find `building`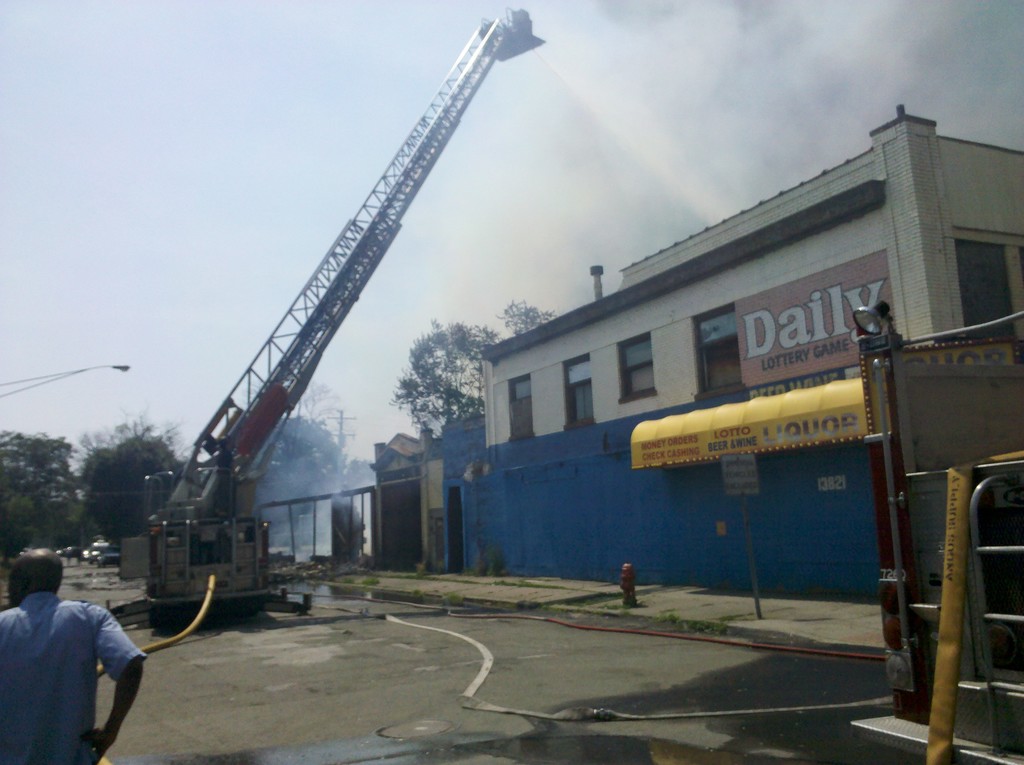
pyautogui.locateOnScreen(367, 420, 444, 576)
